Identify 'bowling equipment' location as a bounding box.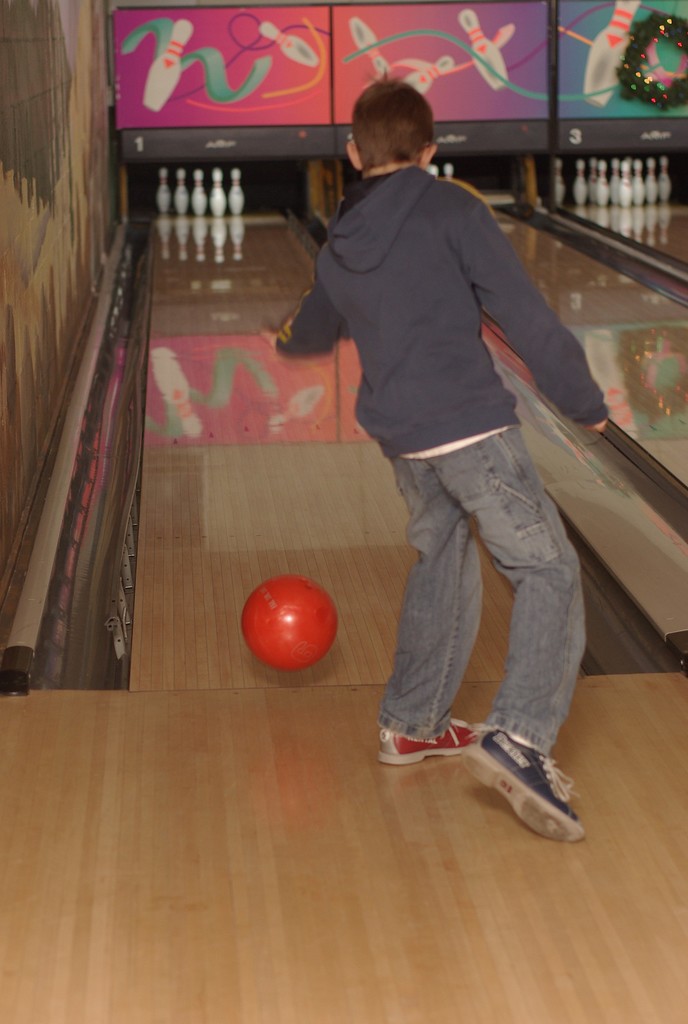
bbox=[175, 166, 191, 216].
